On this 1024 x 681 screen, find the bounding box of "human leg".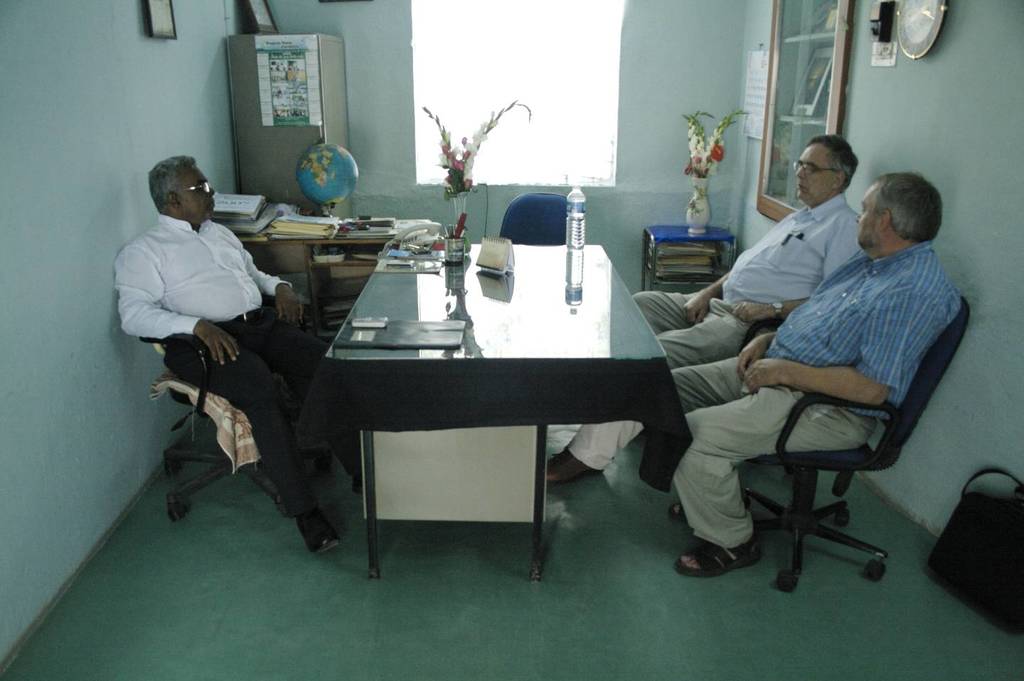
Bounding box: BBox(672, 387, 875, 579).
